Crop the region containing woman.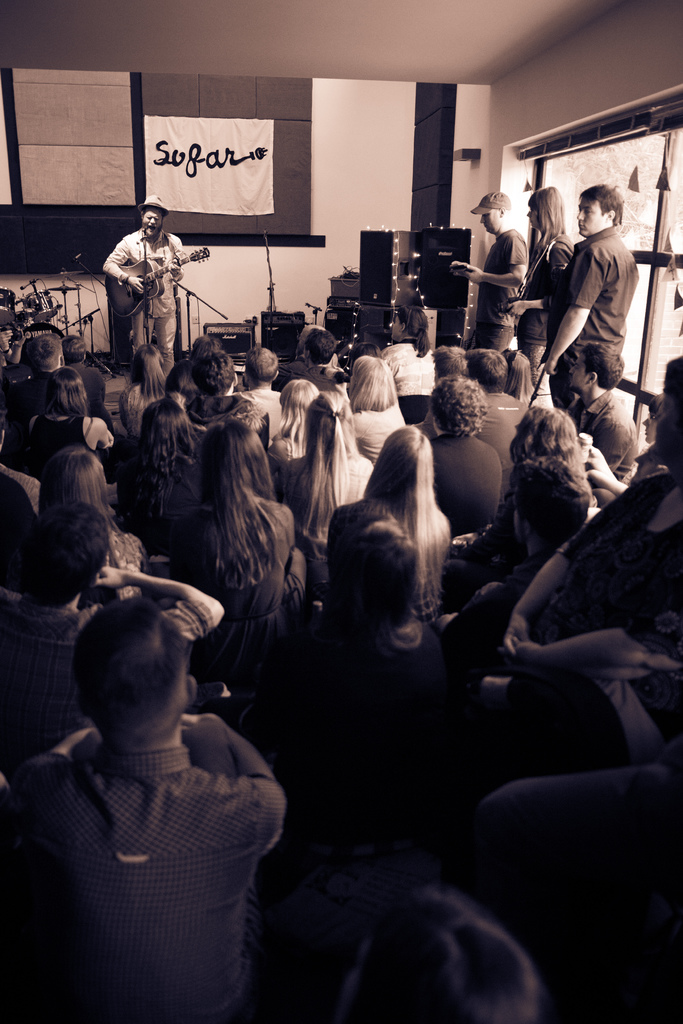
Crop region: box(321, 426, 454, 620).
